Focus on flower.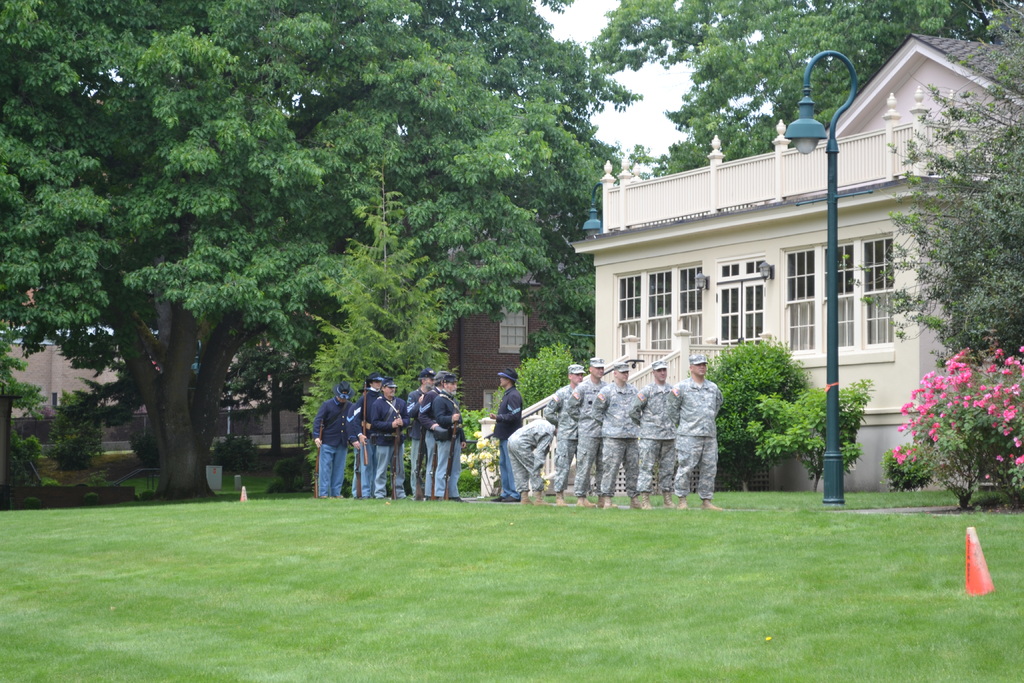
Focused at box(896, 424, 903, 432).
